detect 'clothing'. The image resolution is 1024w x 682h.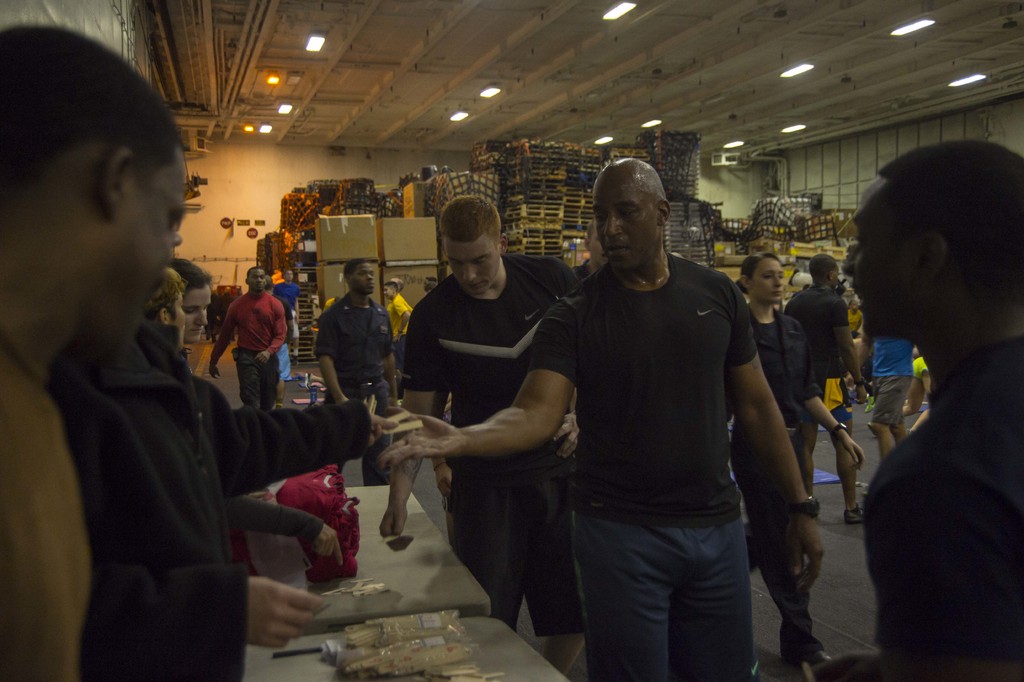
384 293 414 335.
